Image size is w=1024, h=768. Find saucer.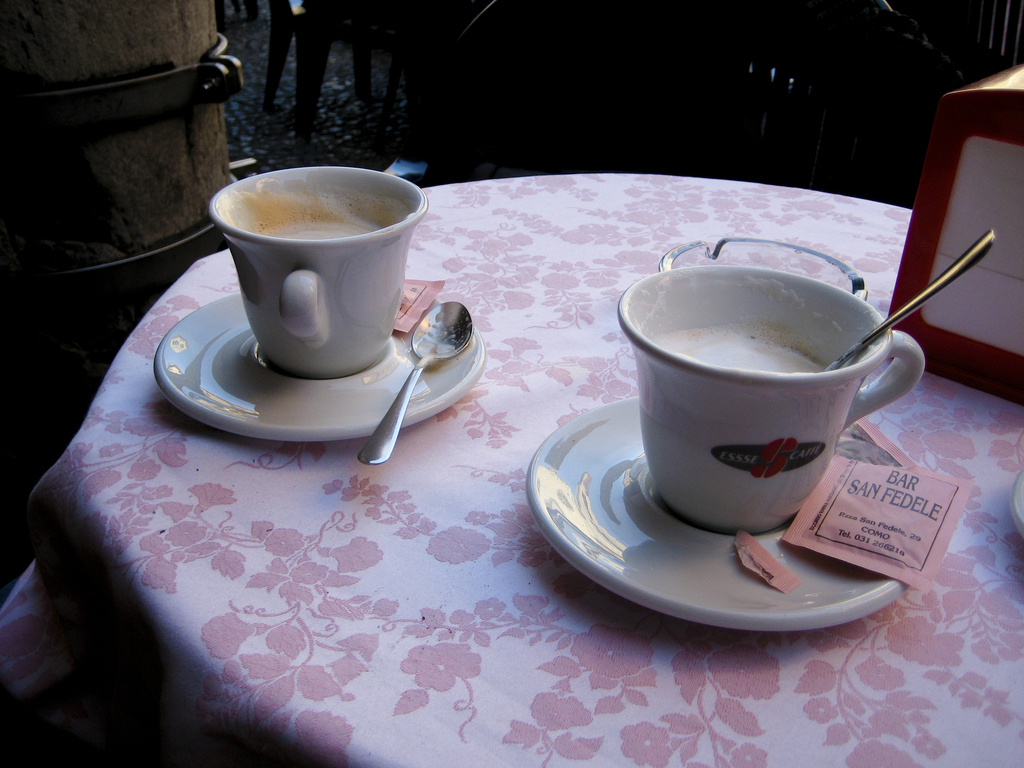
l=151, t=289, r=490, b=441.
